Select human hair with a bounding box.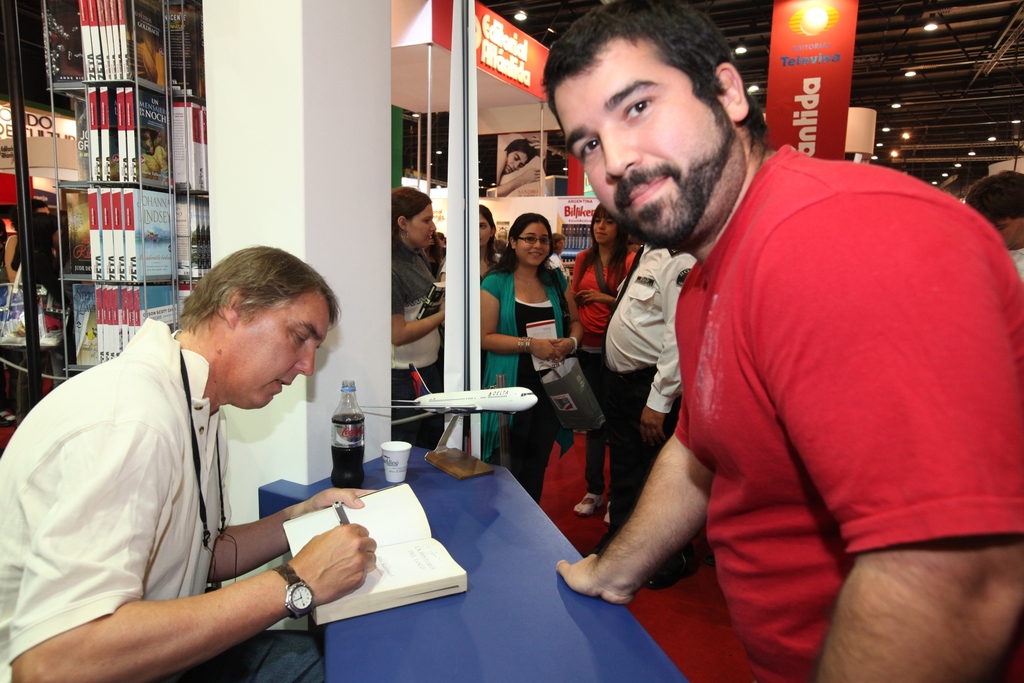
961,168,1023,218.
